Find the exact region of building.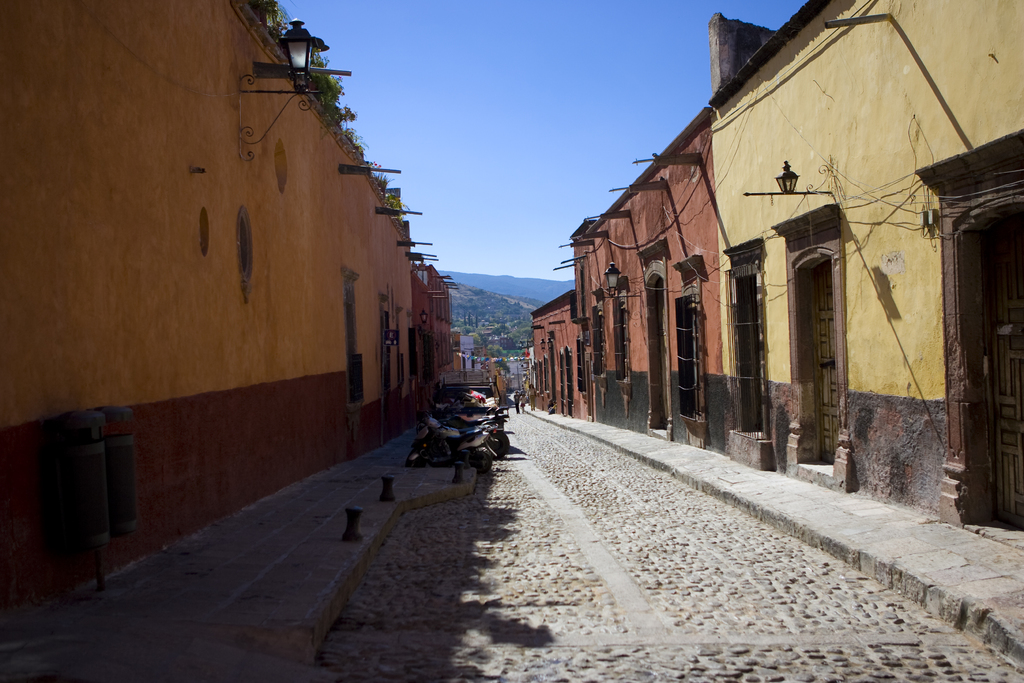
Exact region: box=[565, 104, 707, 441].
